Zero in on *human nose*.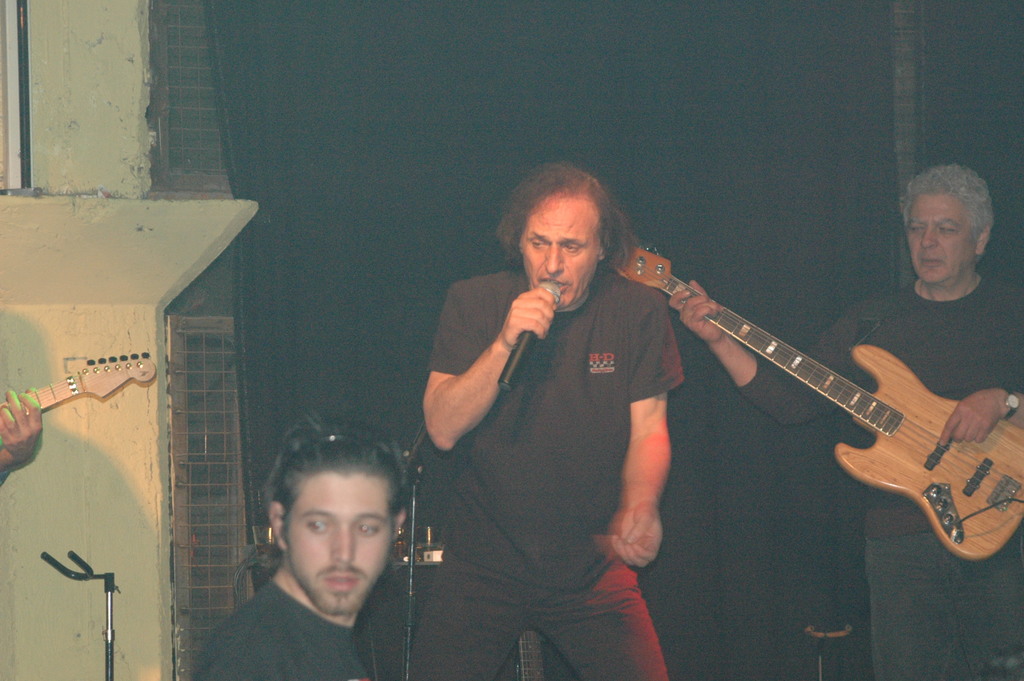
Zeroed in: (x1=916, y1=227, x2=939, y2=247).
